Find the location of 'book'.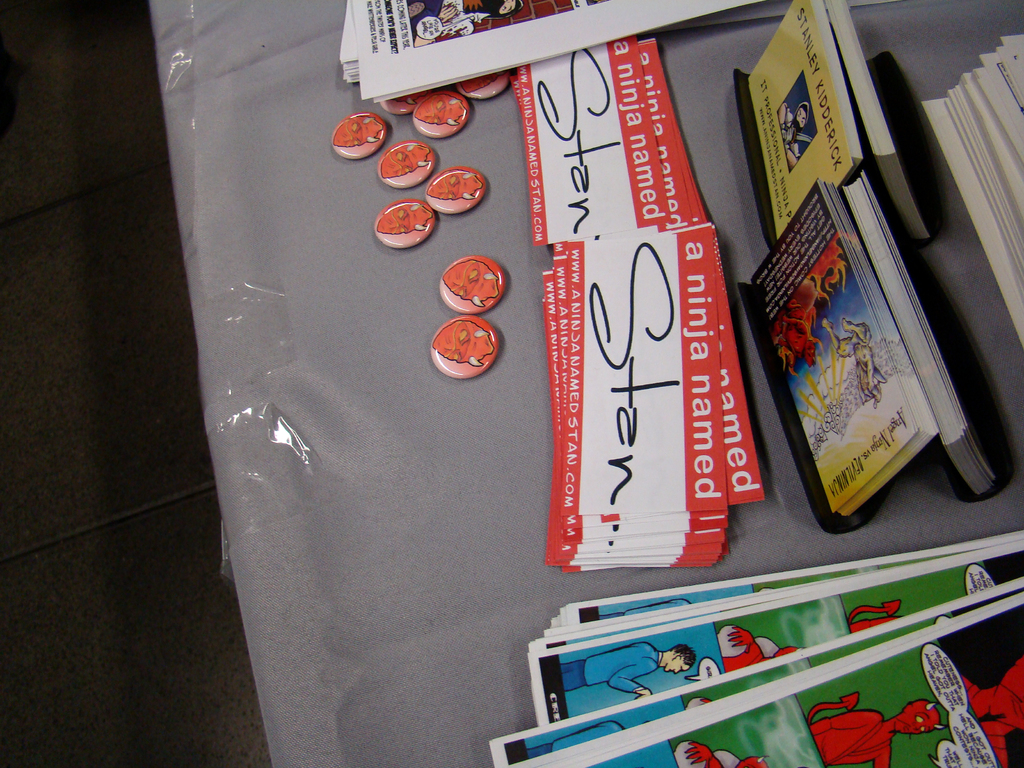
Location: left=746, top=0, right=862, bottom=241.
